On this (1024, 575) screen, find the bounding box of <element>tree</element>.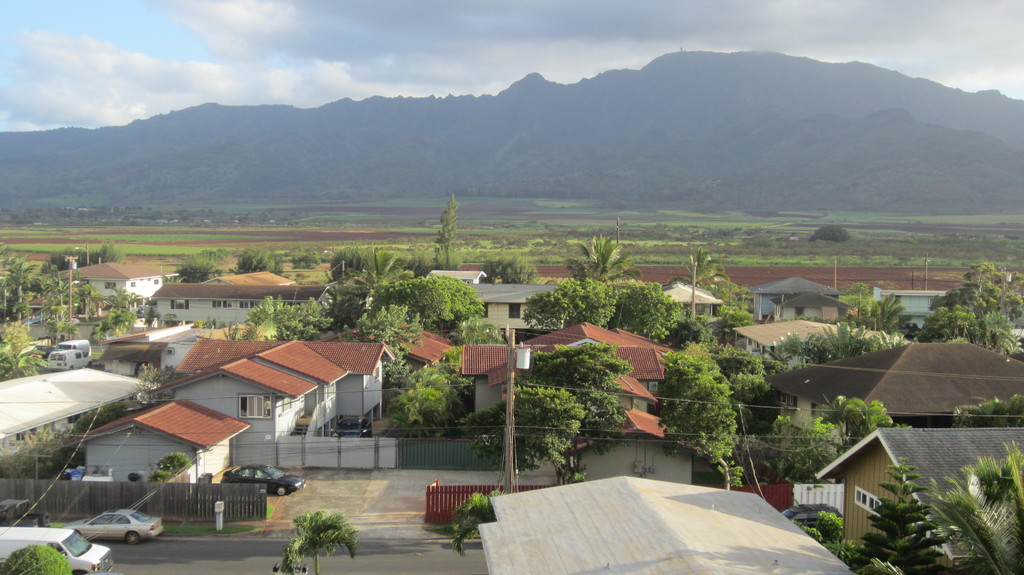
Bounding box: detection(36, 274, 70, 326).
